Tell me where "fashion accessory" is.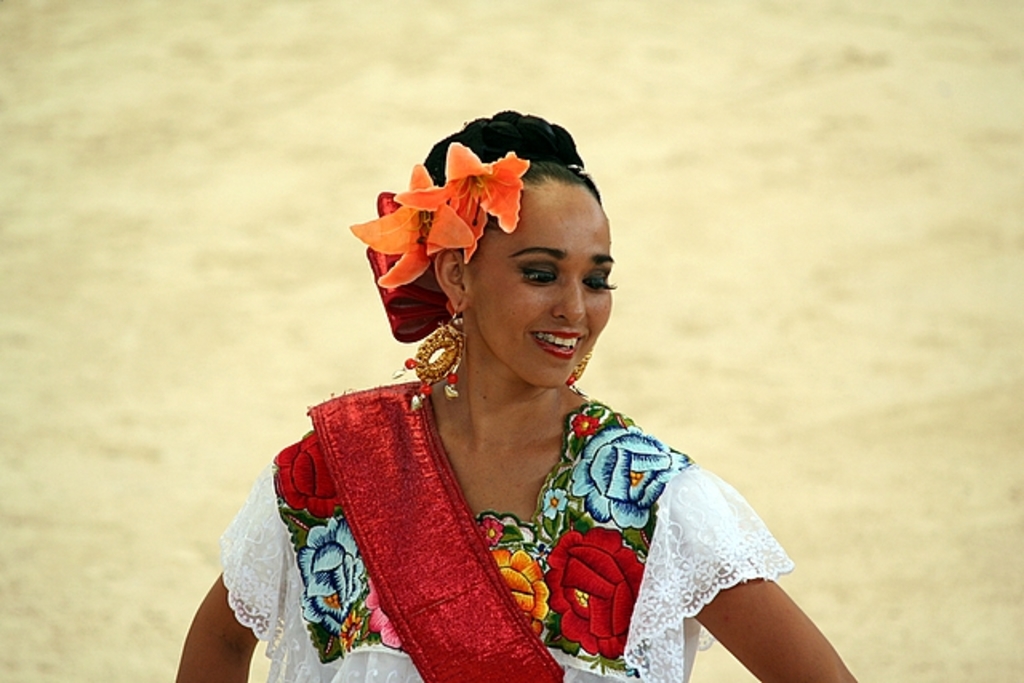
"fashion accessory" is at locate(350, 141, 530, 342).
